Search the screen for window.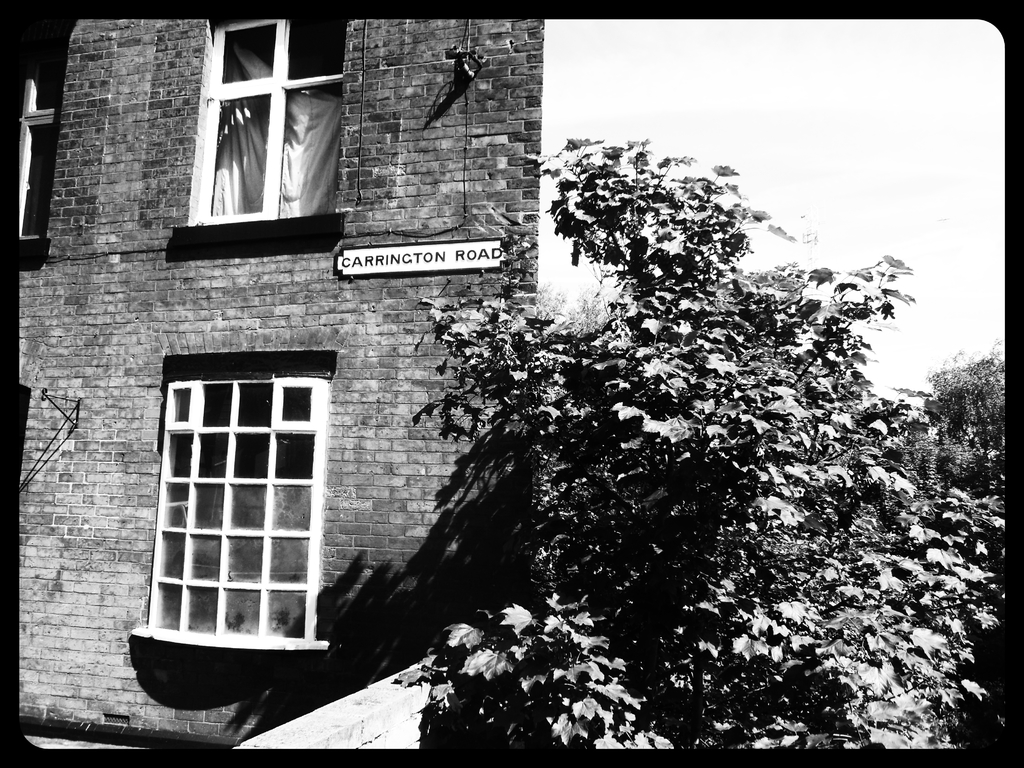
Found at {"x1": 24, "y1": 15, "x2": 68, "y2": 243}.
